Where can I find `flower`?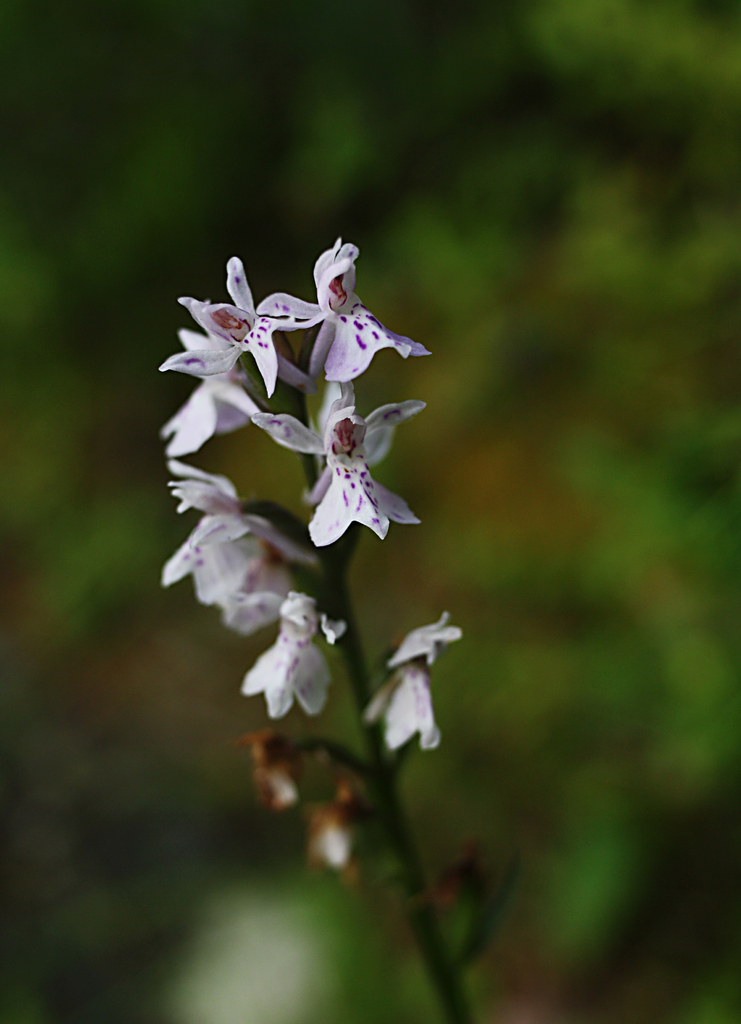
You can find it at (372,612,459,745).
